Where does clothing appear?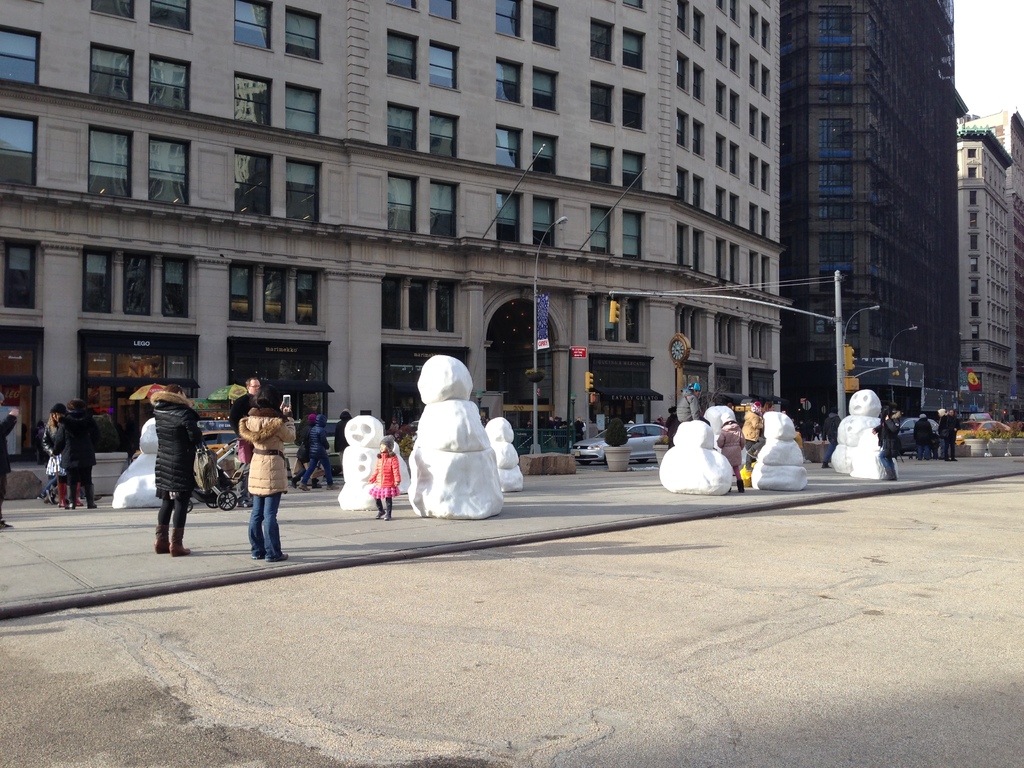
Appears at pyautogui.locateOnScreen(675, 381, 694, 431).
